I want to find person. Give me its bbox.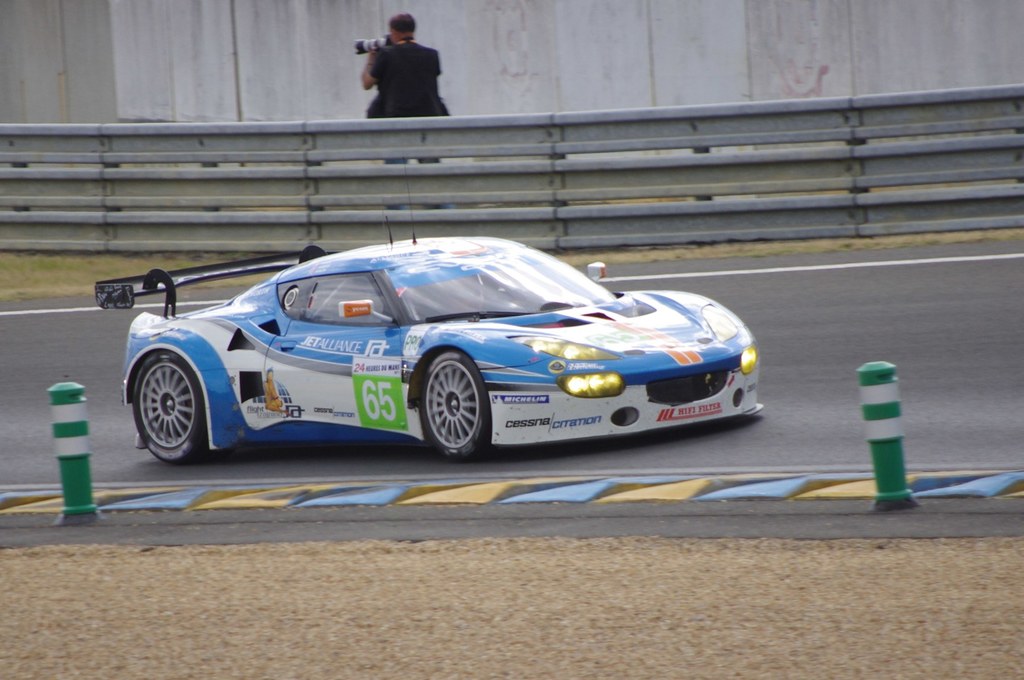
(x1=349, y1=15, x2=452, y2=118).
